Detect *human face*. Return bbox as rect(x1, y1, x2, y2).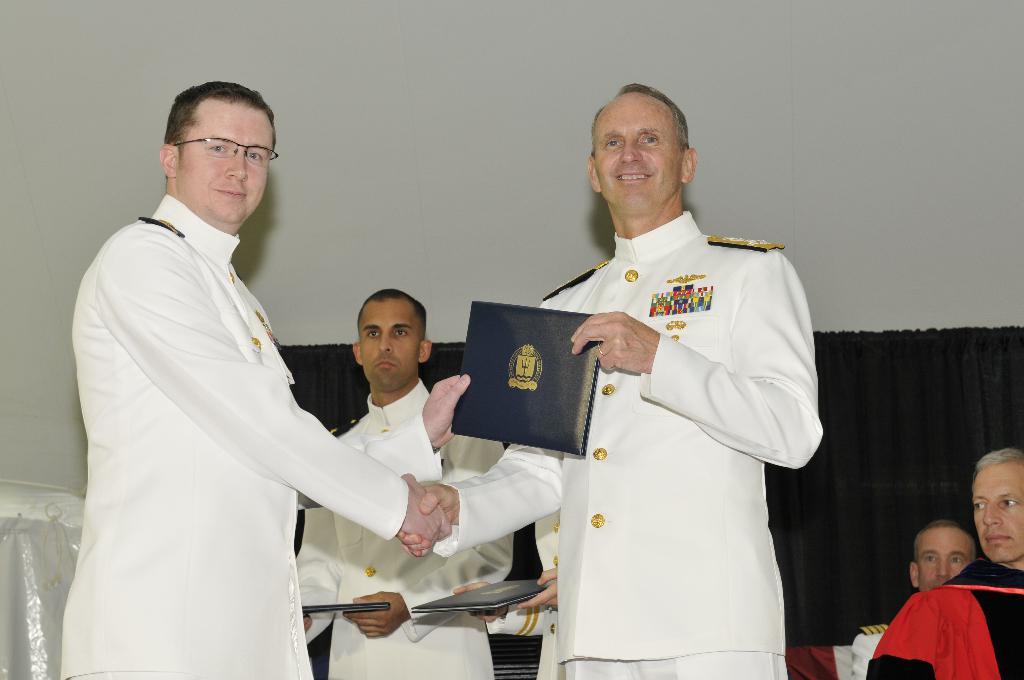
rect(356, 299, 420, 395).
